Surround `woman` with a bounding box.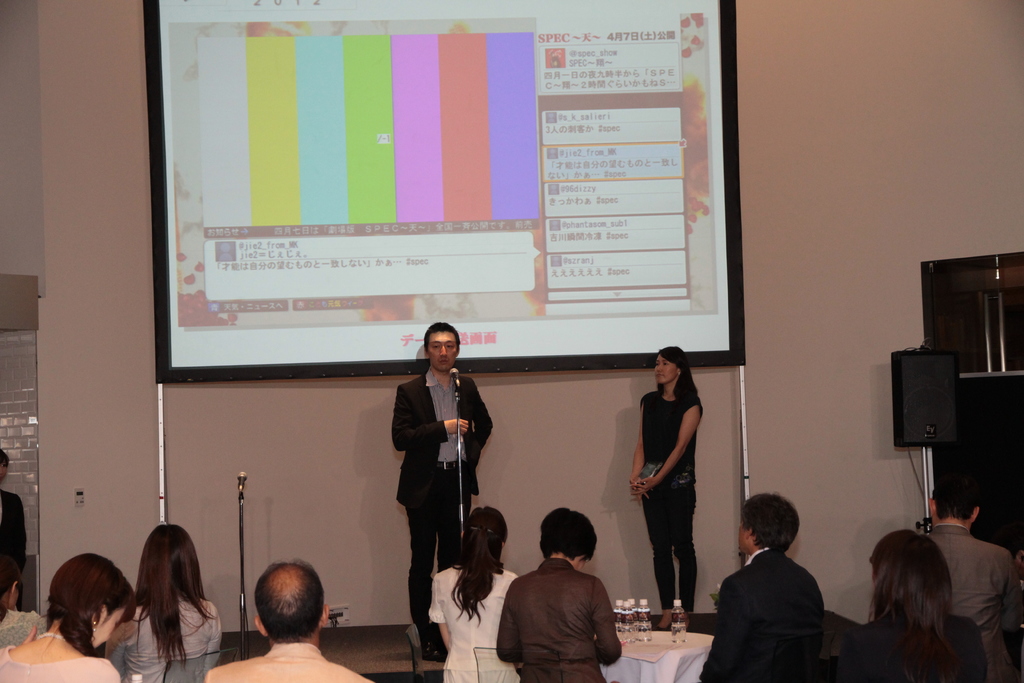
bbox=(106, 515, 222, 680).
